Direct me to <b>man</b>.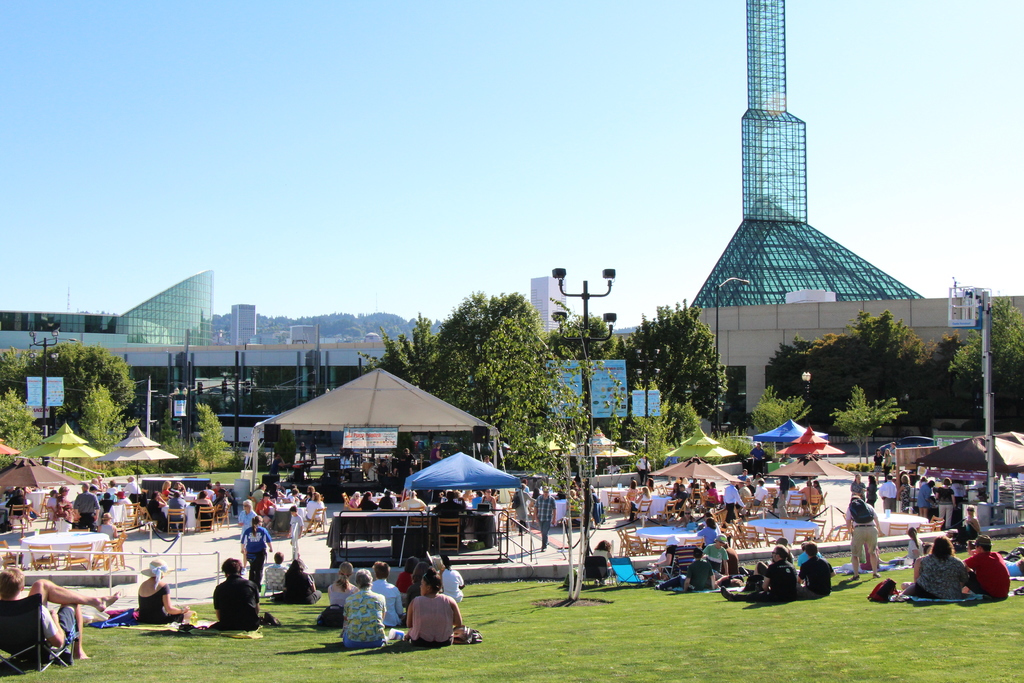
Direction: region(723, 479, 745, 523).
